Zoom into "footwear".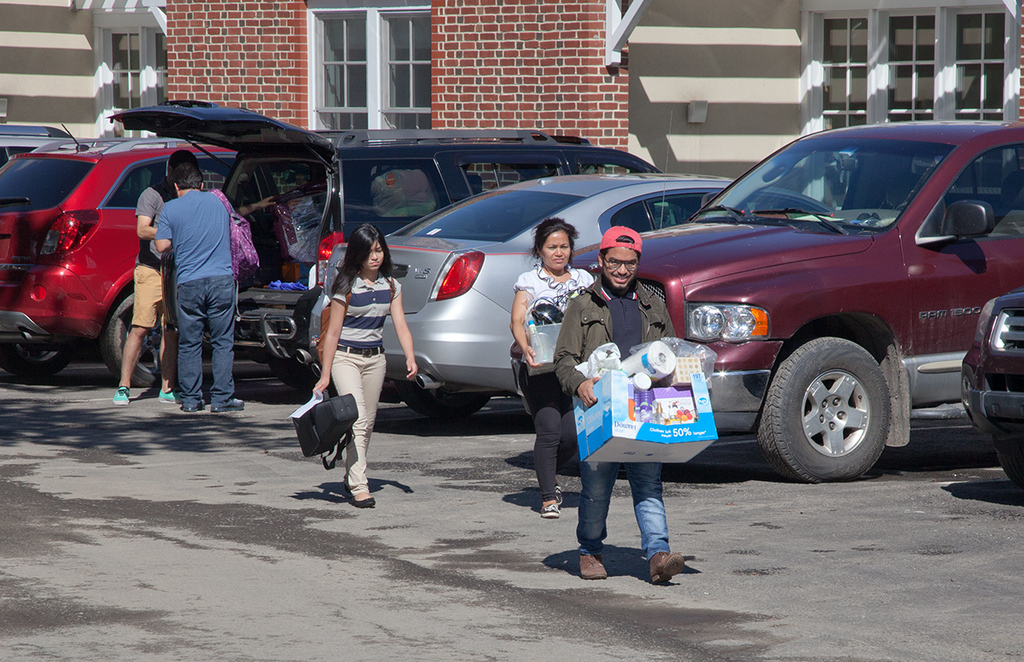
Zoom target: [left=556, top=483, right=563, bottom=512].
